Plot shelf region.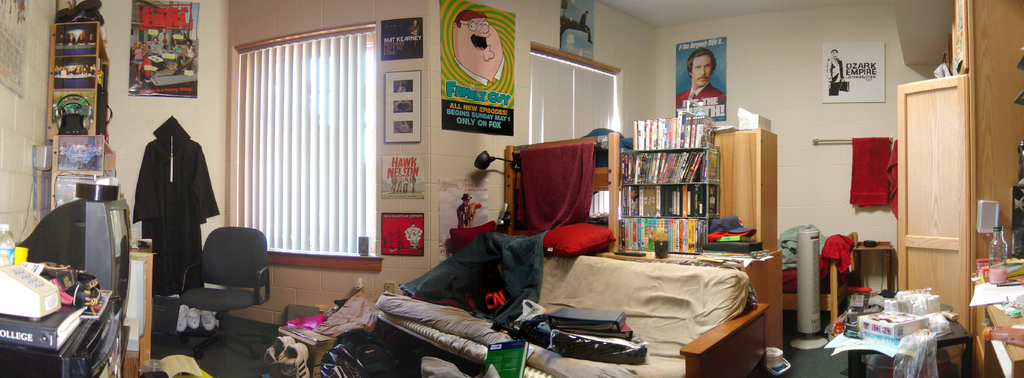
Plotted at bbox=(602, 96, 771, 284).
